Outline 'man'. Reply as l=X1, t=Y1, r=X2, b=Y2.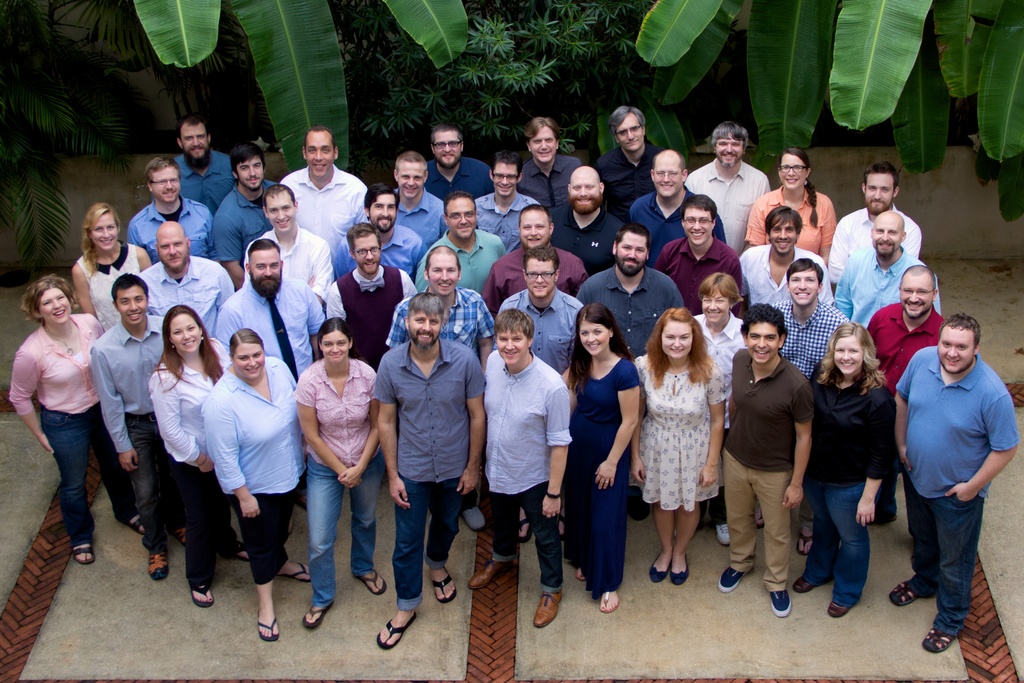
l=390, t=156, r=446, b=257.
